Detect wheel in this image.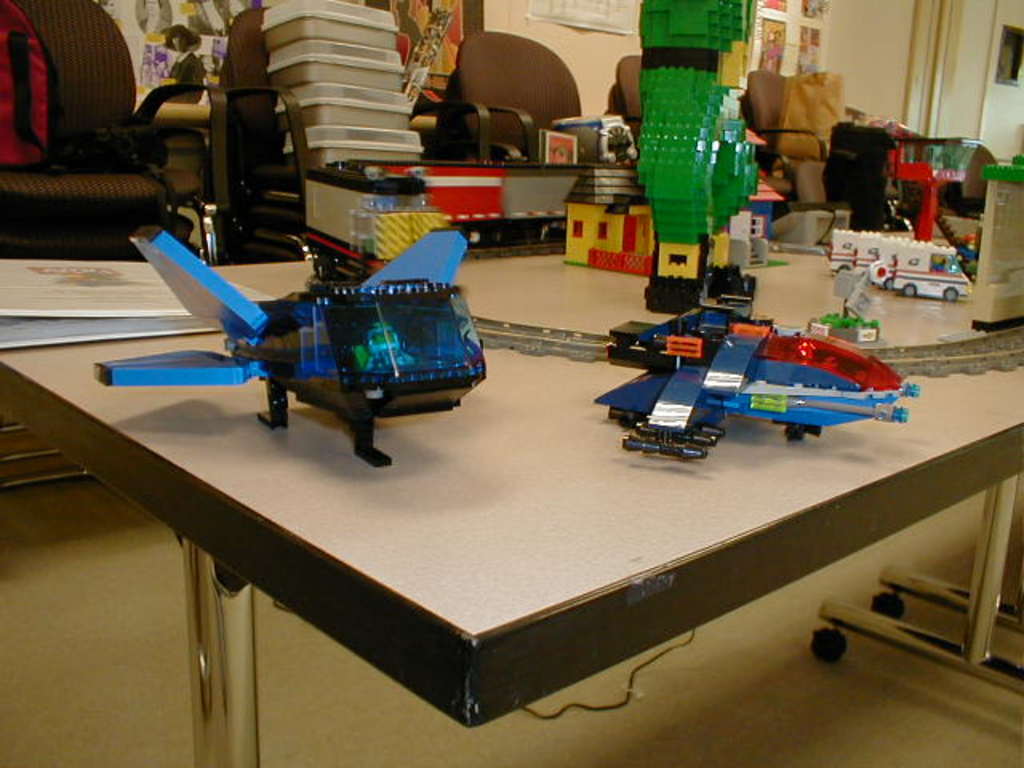
Detection: crop(832, 264, 853, 282).
